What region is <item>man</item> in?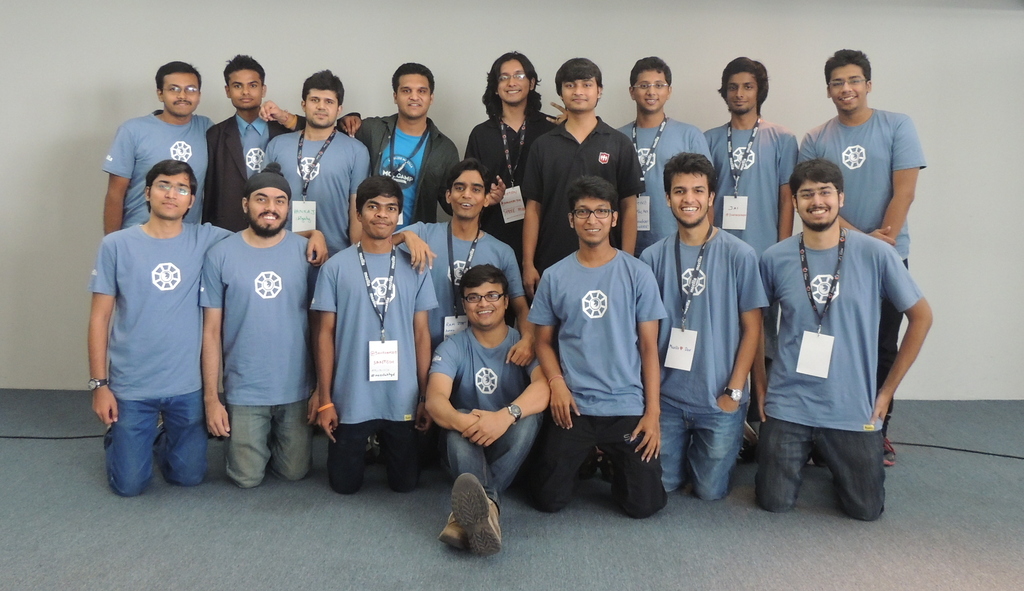
box=[462, 51, 567, 259].
